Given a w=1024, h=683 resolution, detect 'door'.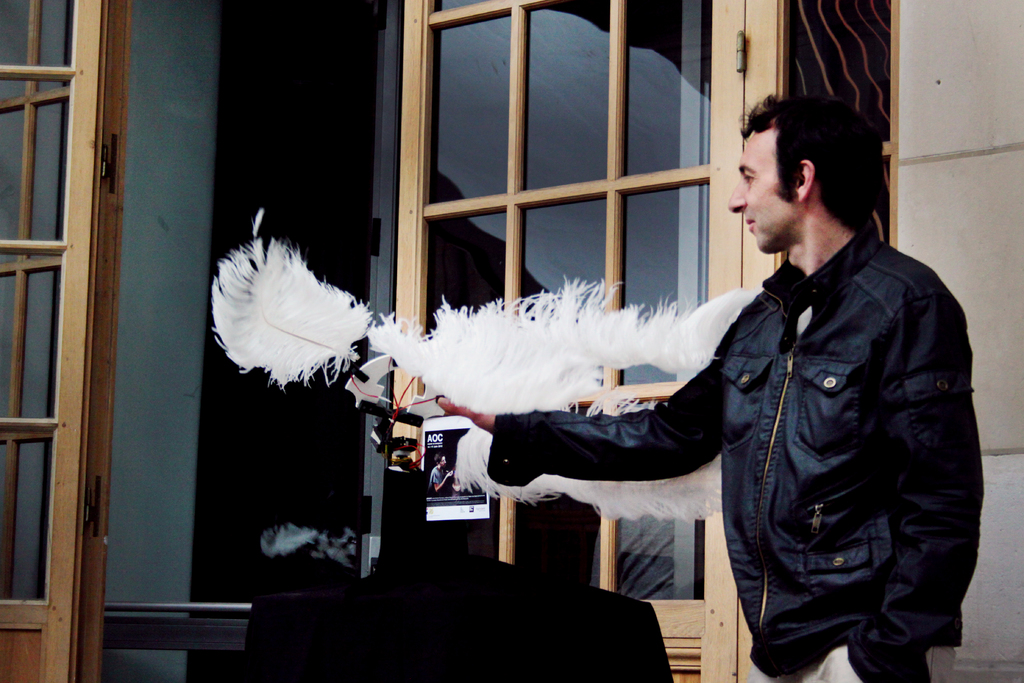
<box>383,0,741,682</box>.
